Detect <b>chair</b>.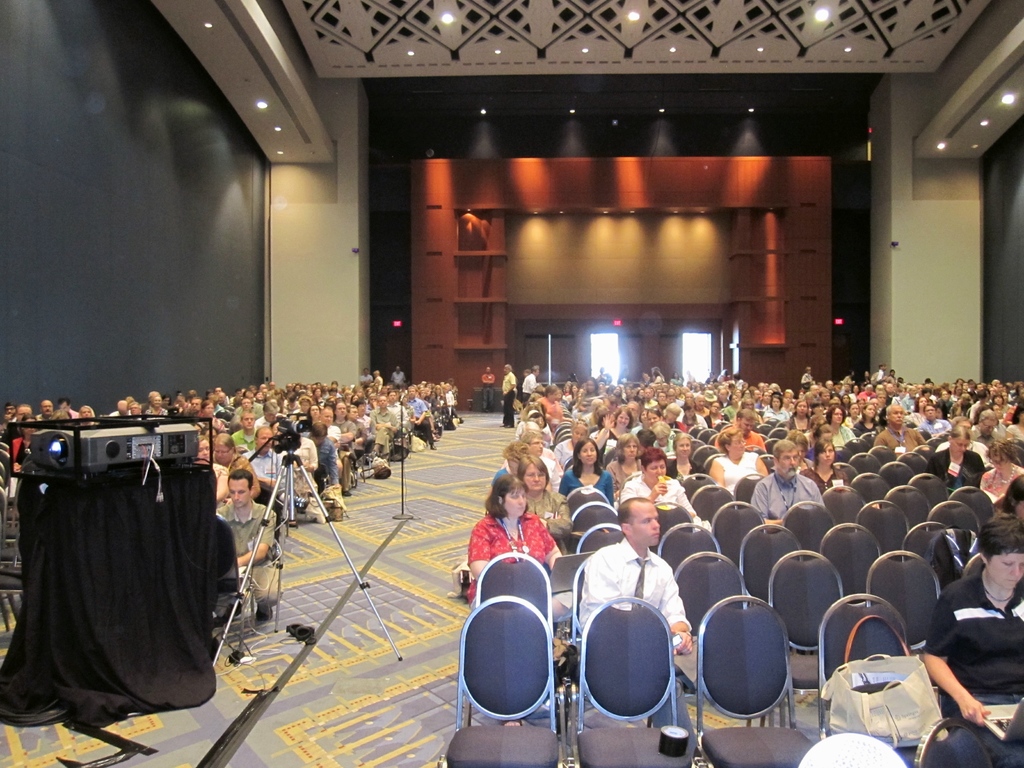
Detected at {"left": 950, "top": 484, "right": 997, "bottom": 526}.
